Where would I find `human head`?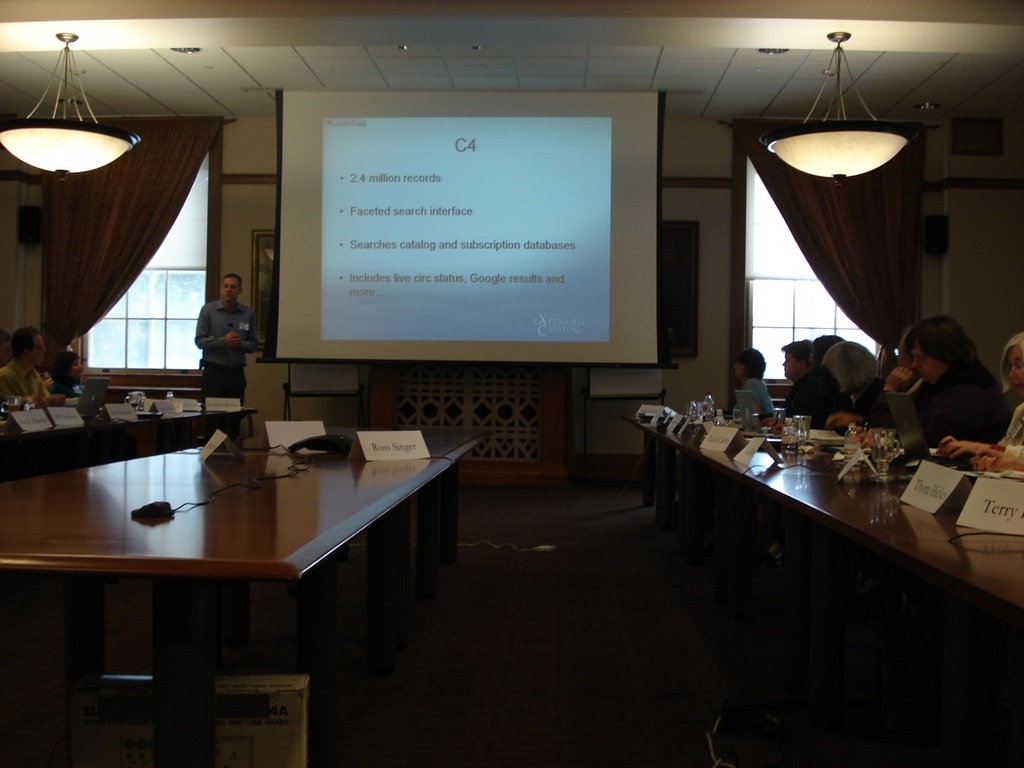
At 222:272:242:298.
